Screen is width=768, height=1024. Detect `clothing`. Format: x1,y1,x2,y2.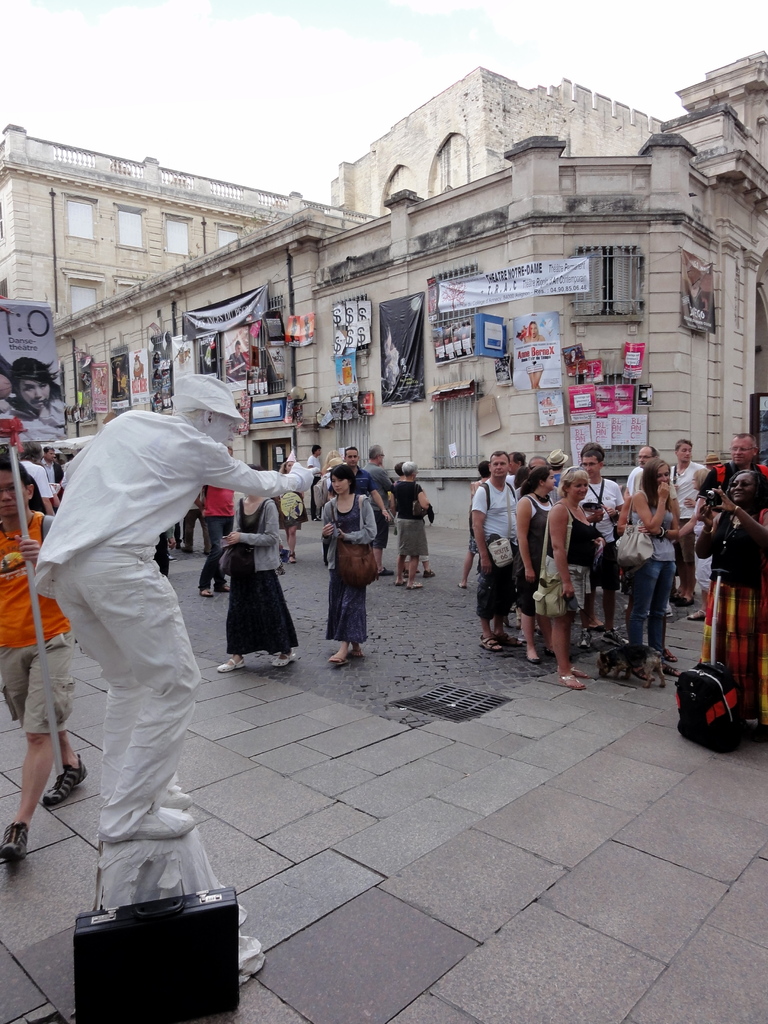
387,477,430,566.
